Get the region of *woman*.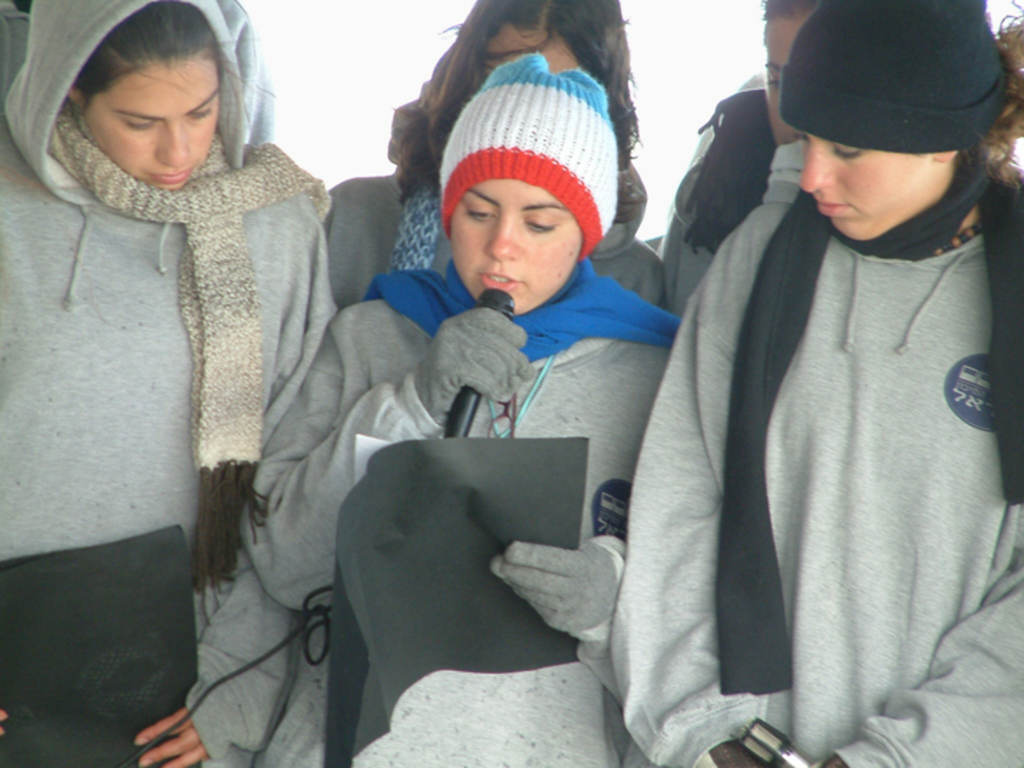
left=604, top=0, right=1023, bottom=767.
